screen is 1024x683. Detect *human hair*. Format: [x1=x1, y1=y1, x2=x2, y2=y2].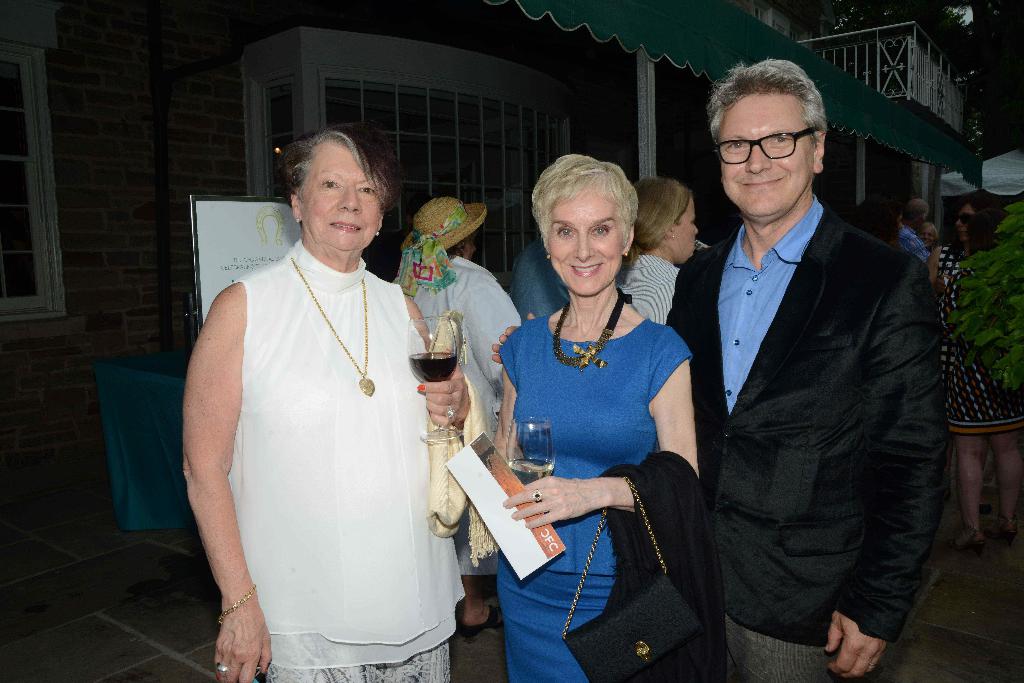
[x1=709, y1=56, x2=833, y2=152].
